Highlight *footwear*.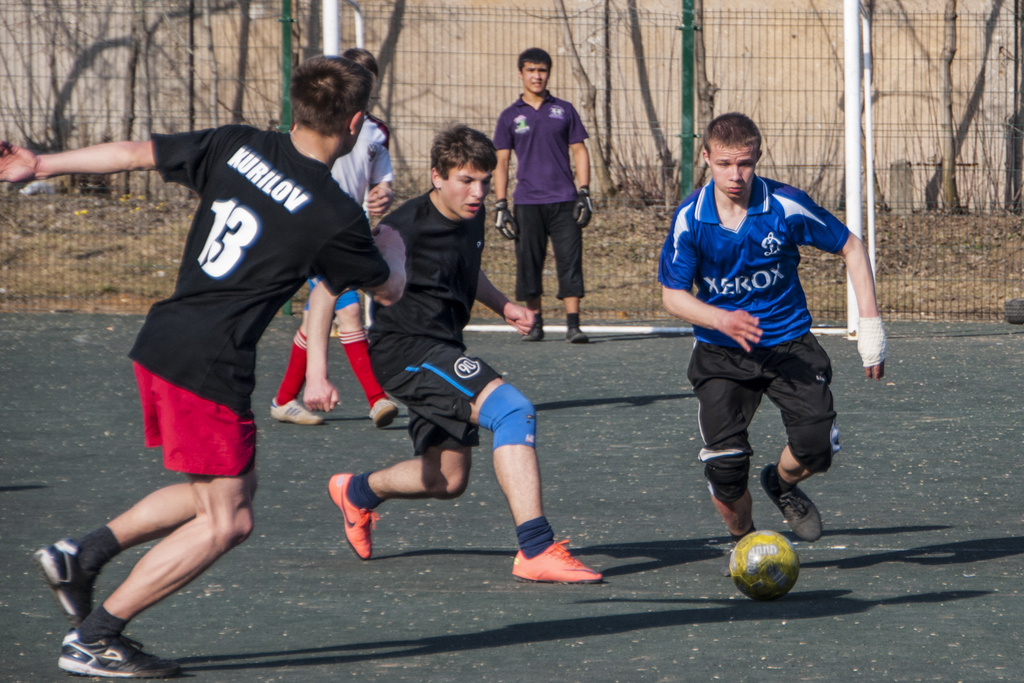
Highlighted region: {"left": 512, "top": 529, "right": 596, "bottom": 595}.
